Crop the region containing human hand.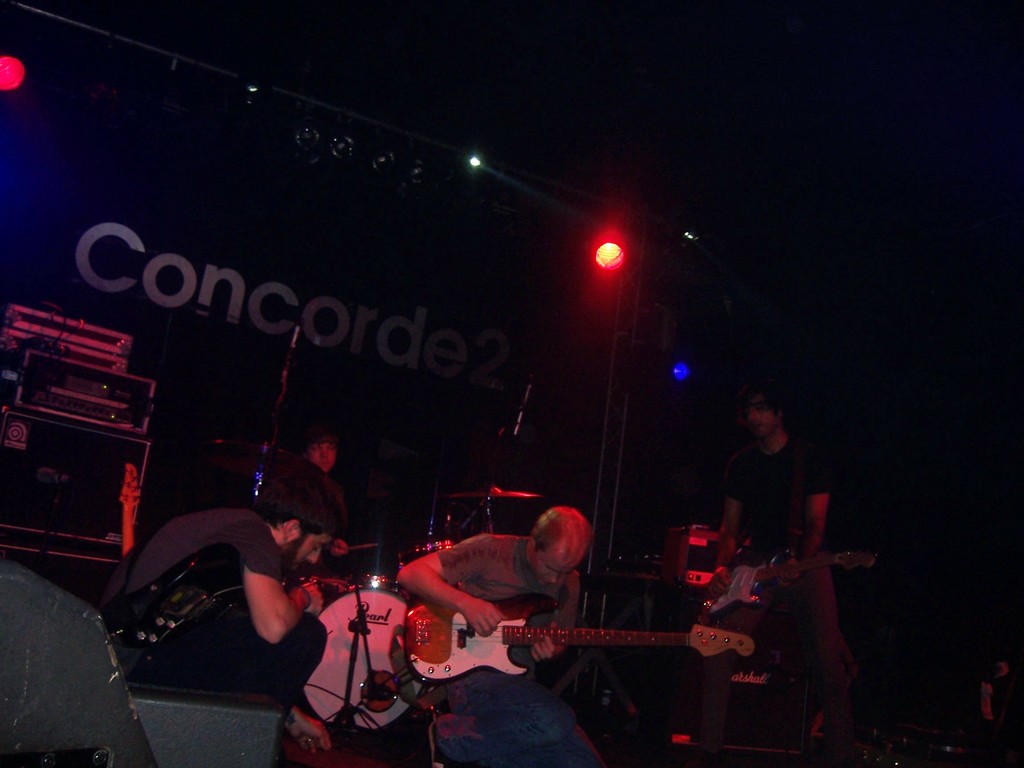
Crop region: bbox=[708, 570, 733, 601].
